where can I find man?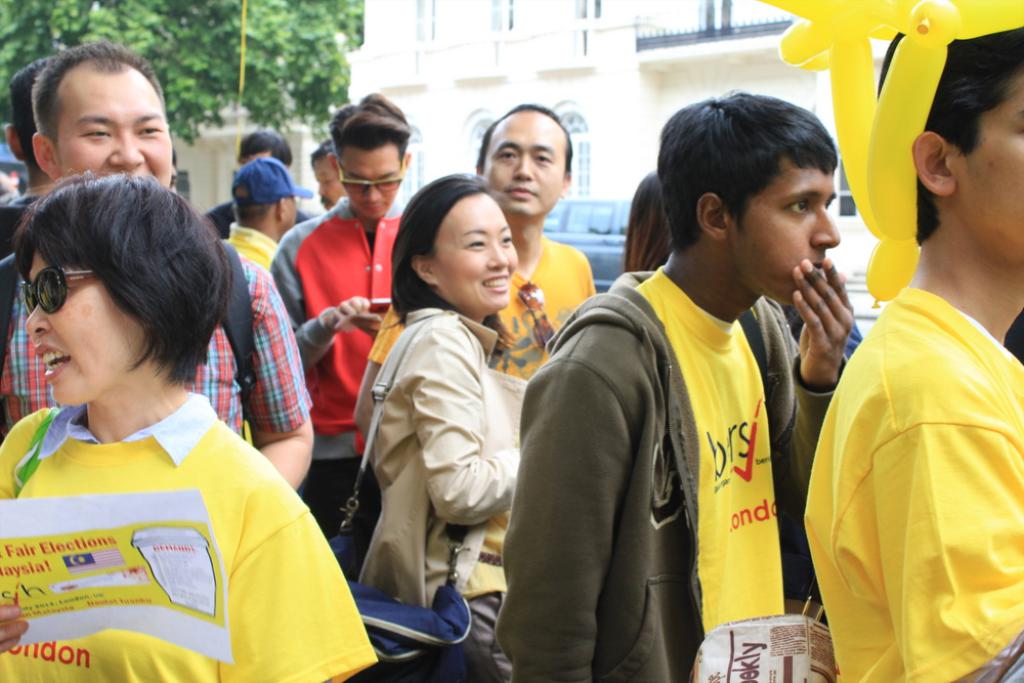
You can find it at Rect(772, 0, 1023, 682).
